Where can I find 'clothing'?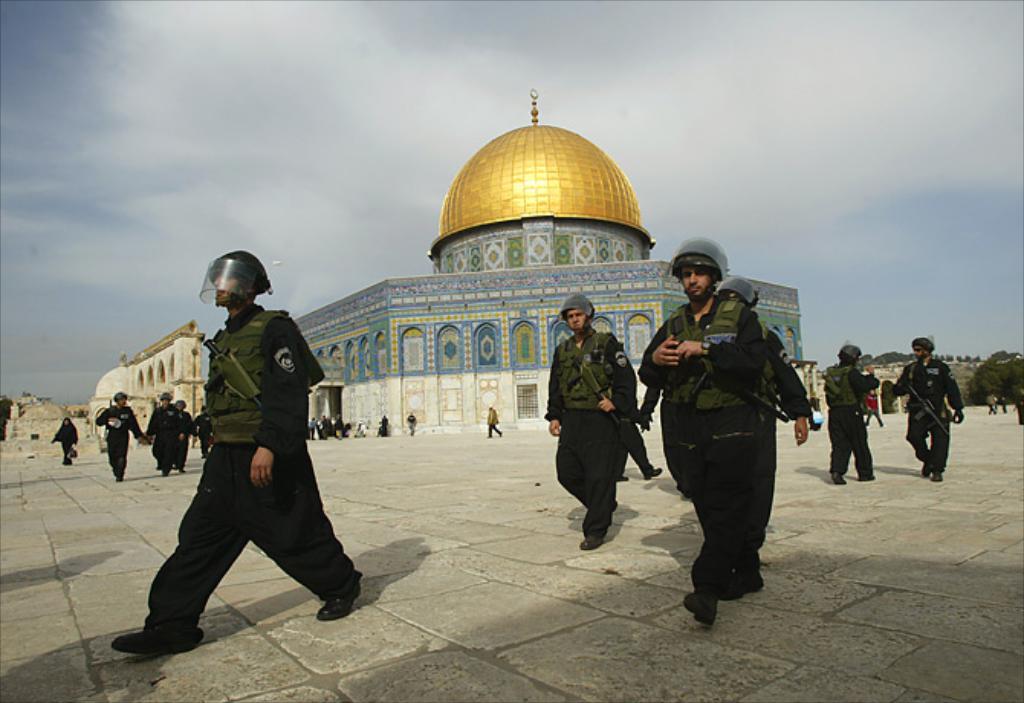
You can find it at [left=46, top=414, right=96, bottom=469].
